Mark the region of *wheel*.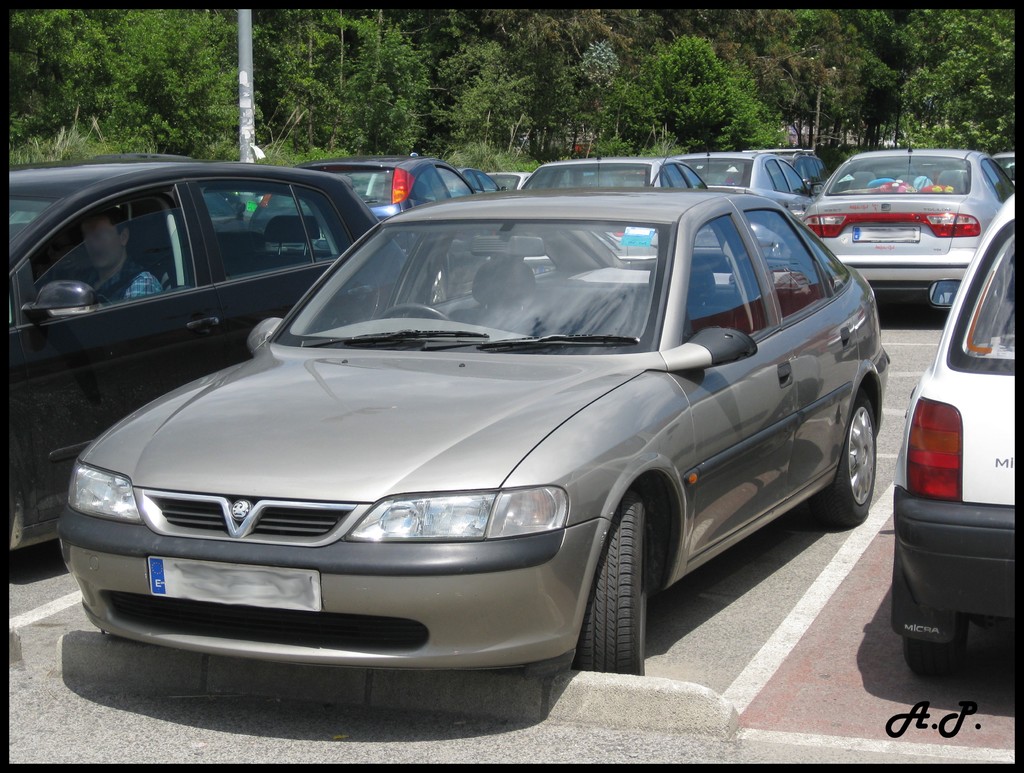
Region: [x1=901, y1=624, x2=961, y2=681].
